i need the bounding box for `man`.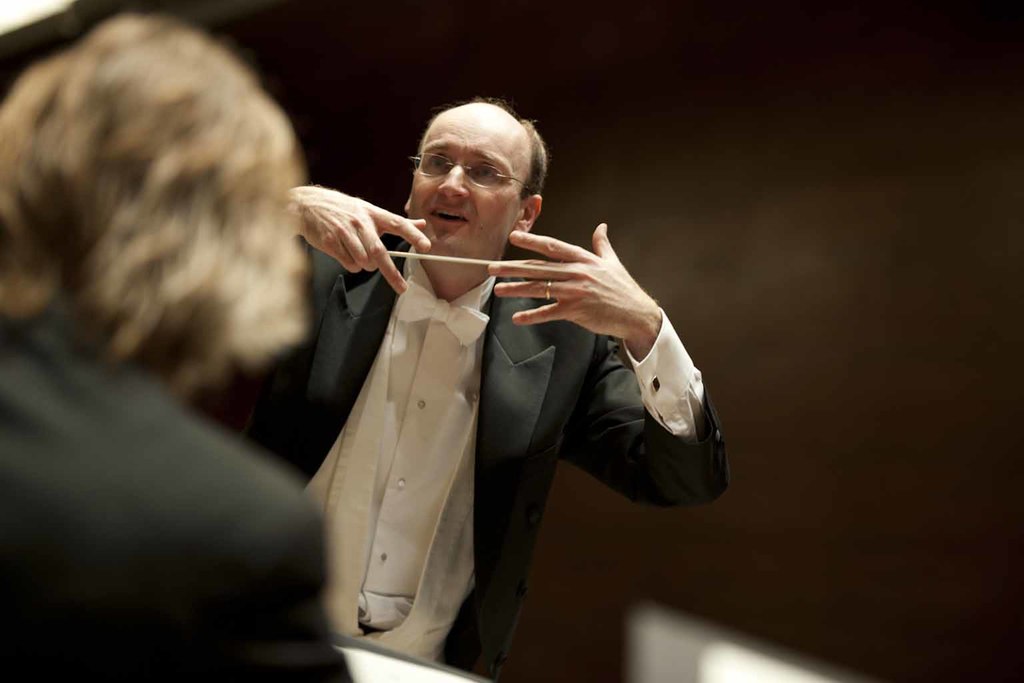
Here it is: <region>276, 100, 703, 646</region>.
